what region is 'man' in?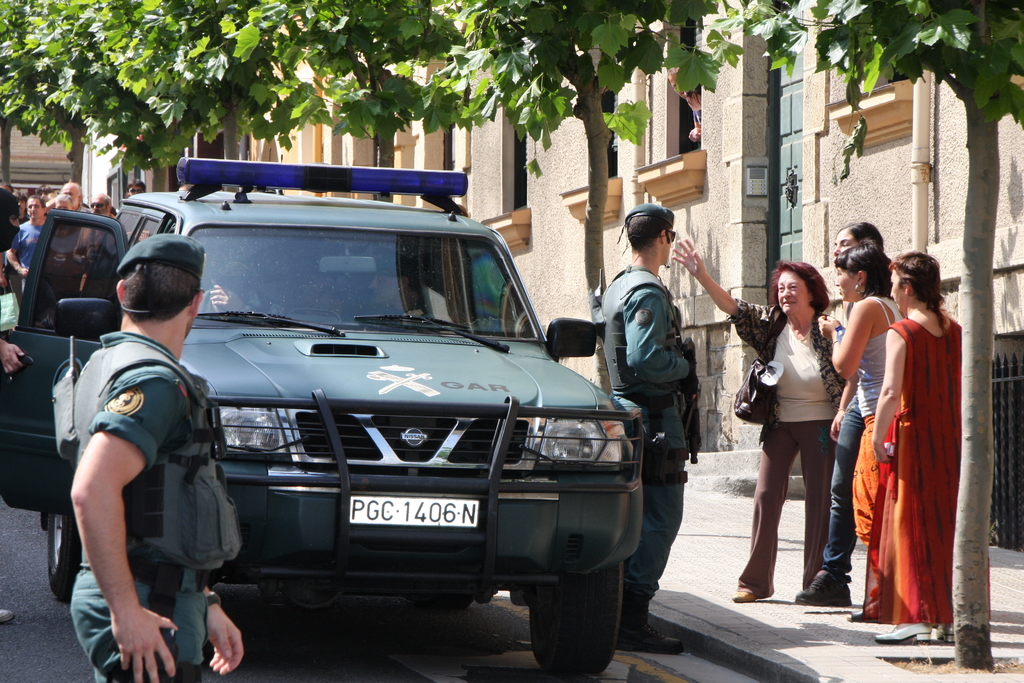
<region>30, 247, 242, 682</region>.
